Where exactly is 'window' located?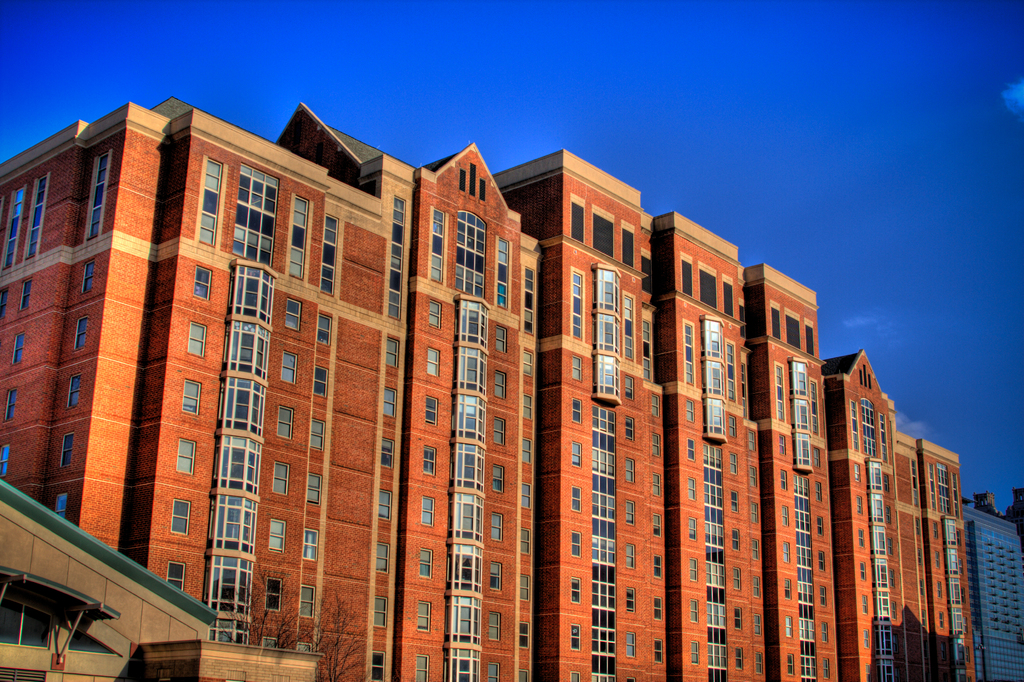
Its bounding box is 815, 445, 822, 466.
